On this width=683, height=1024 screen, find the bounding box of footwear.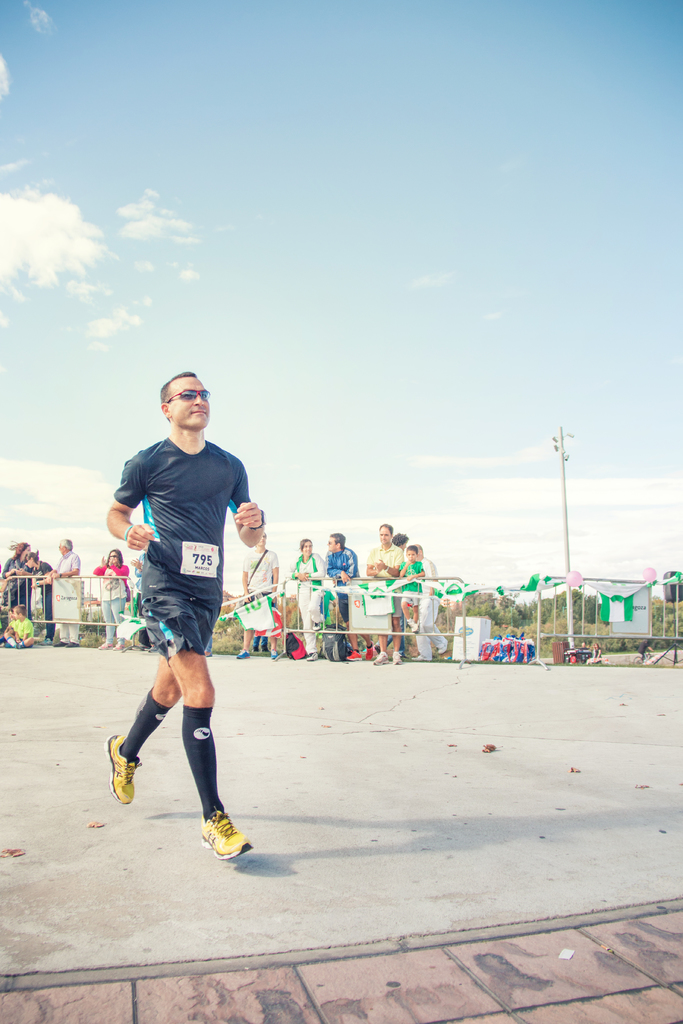
Bounding box: pyautogui.locateOnScreen(373, 650, 388, 662).
